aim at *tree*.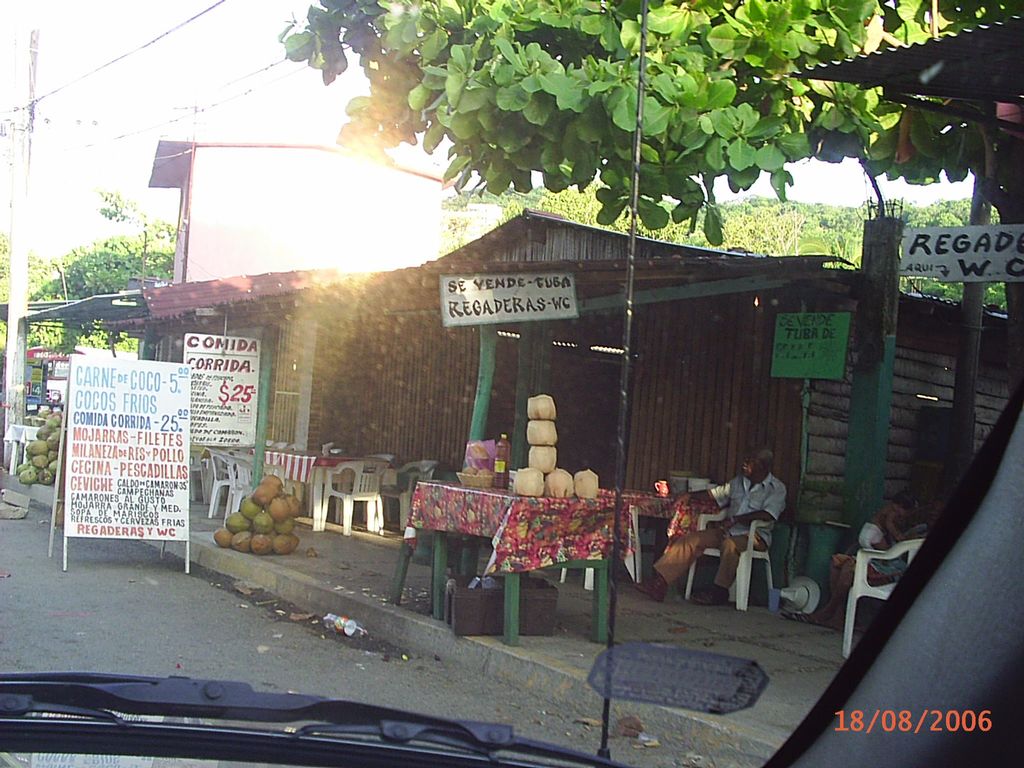
Aimed at 273, 0, 1023, 403.
